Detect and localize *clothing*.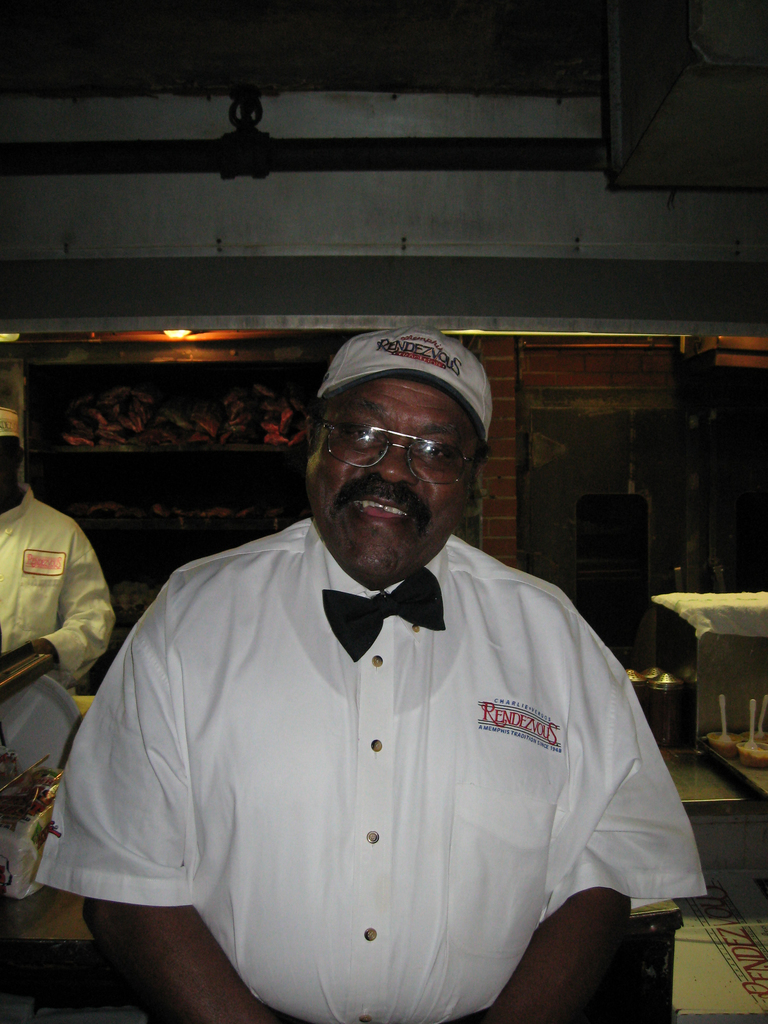
Localized at x1=3 y1=460 x2=113 y2=691.
